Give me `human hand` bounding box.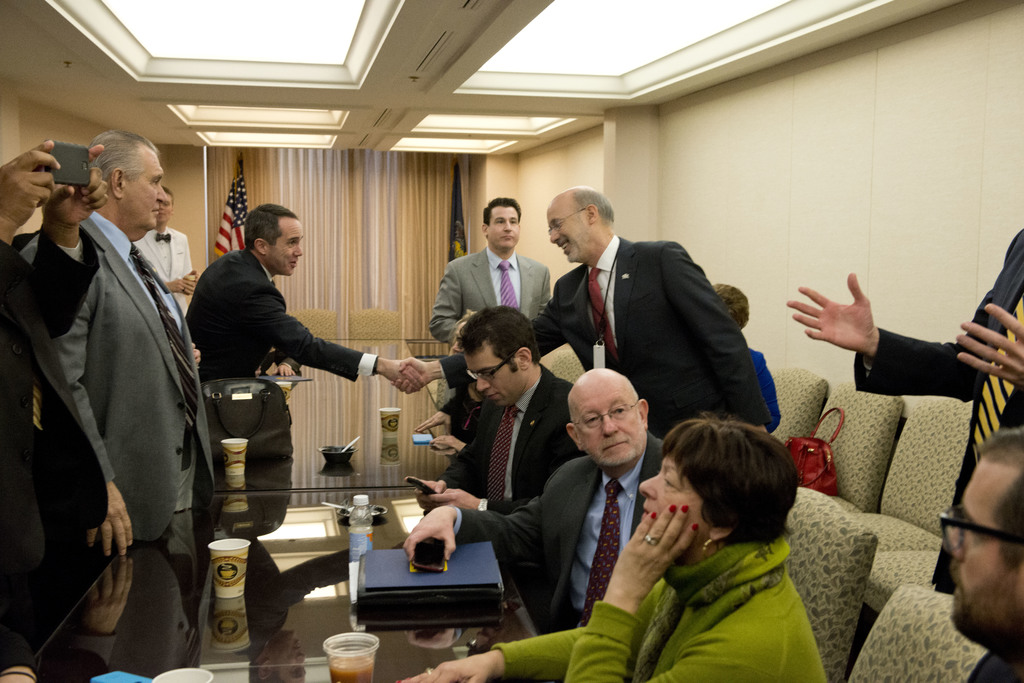
<box>87,478,133,557</box>.
